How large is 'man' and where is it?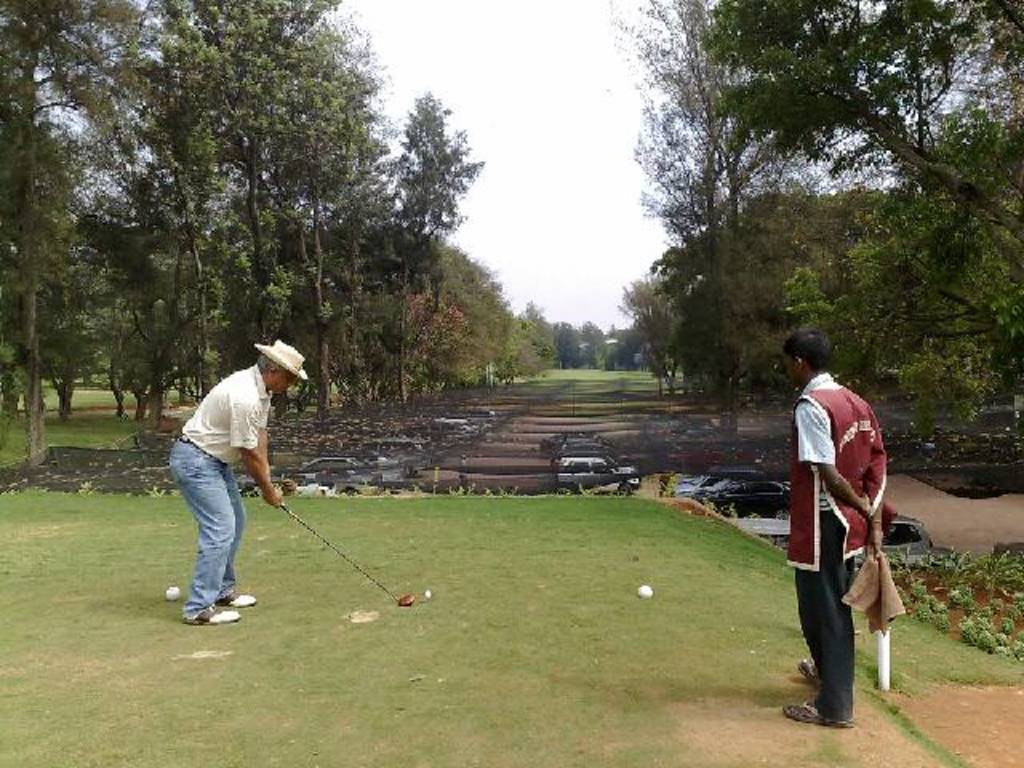
Bounding box: bbox(163, 330, 302, 626).
